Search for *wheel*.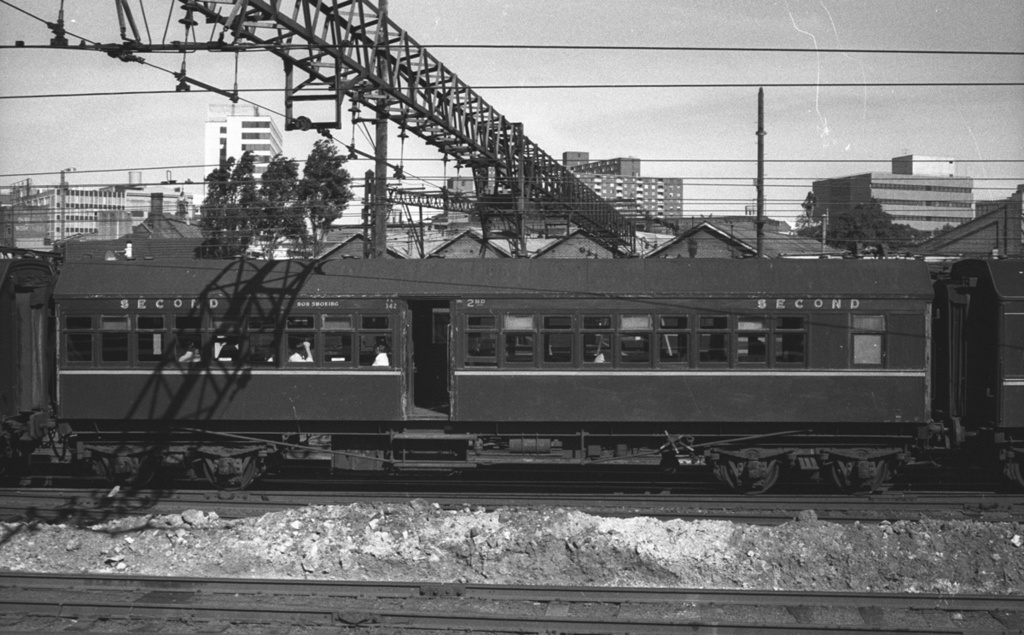
Found at <bbox>201, 457, 262, 492</bbox>.
